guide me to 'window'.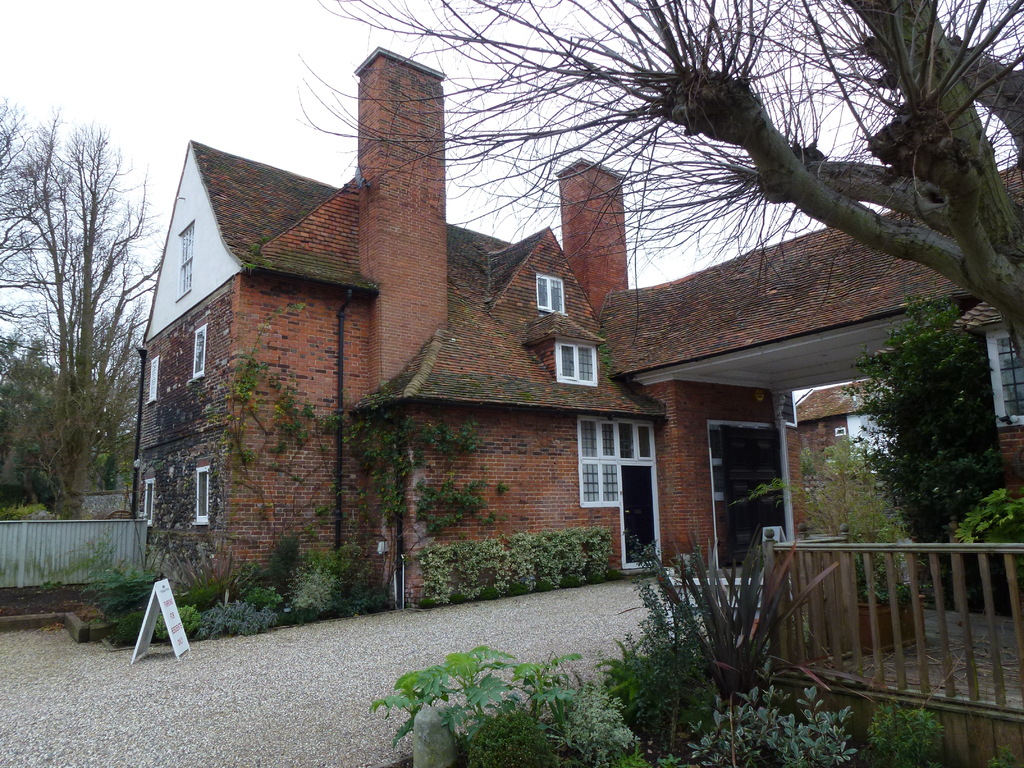
Guidance: Rect(583, 420, 619, 505).
